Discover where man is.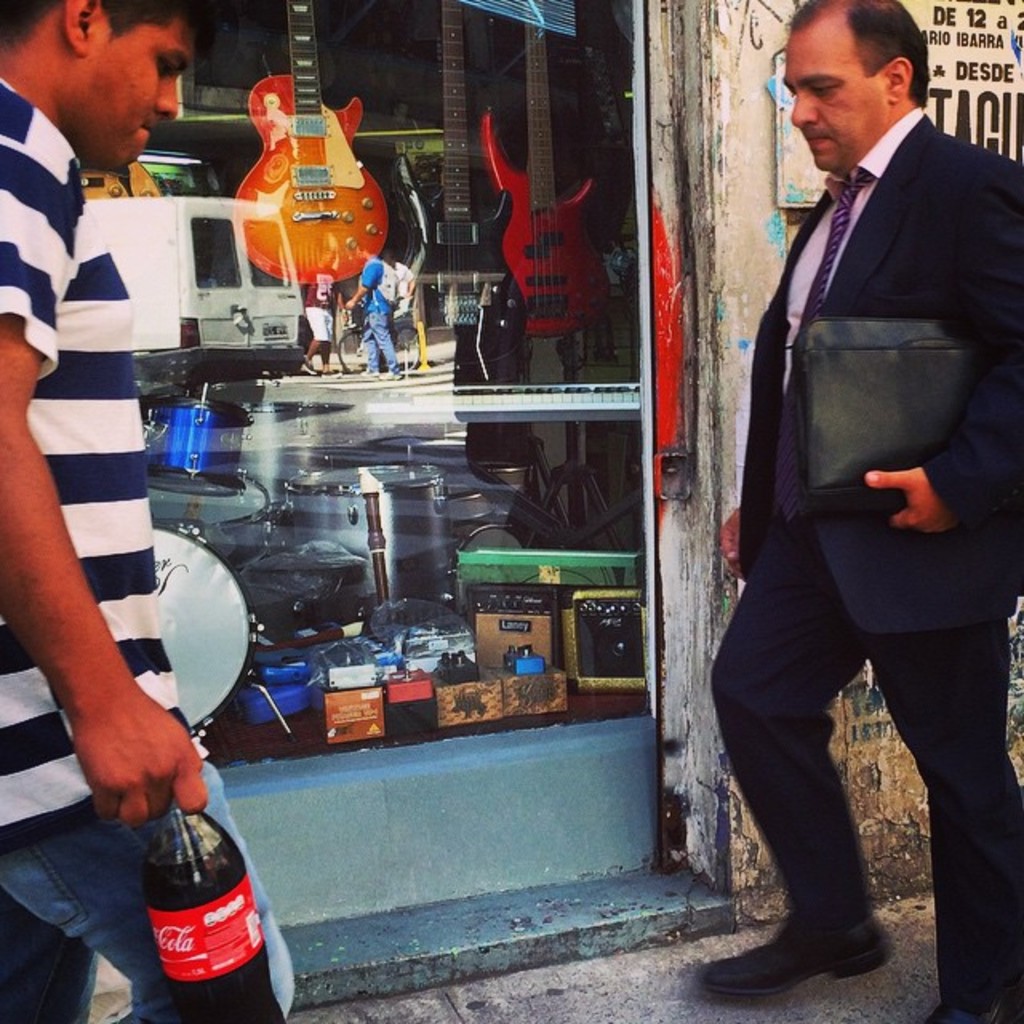
Discovered at detection(696, 0, 1008, 992).
